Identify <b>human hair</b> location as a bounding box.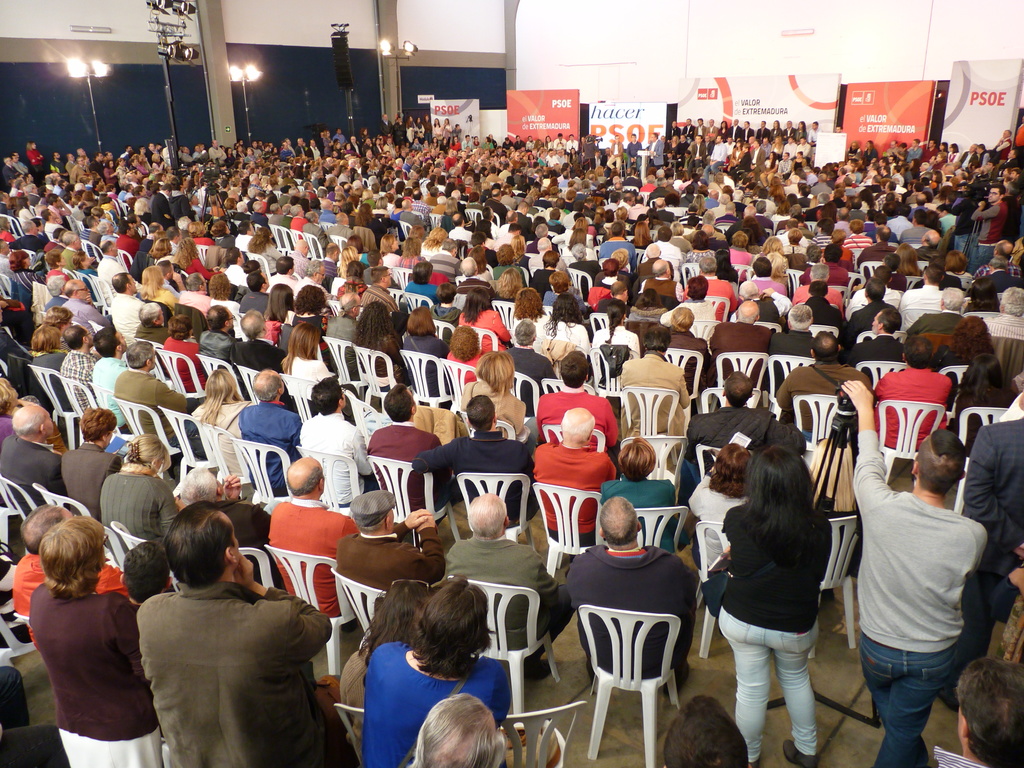
crop(168, 313, 194, 340).
